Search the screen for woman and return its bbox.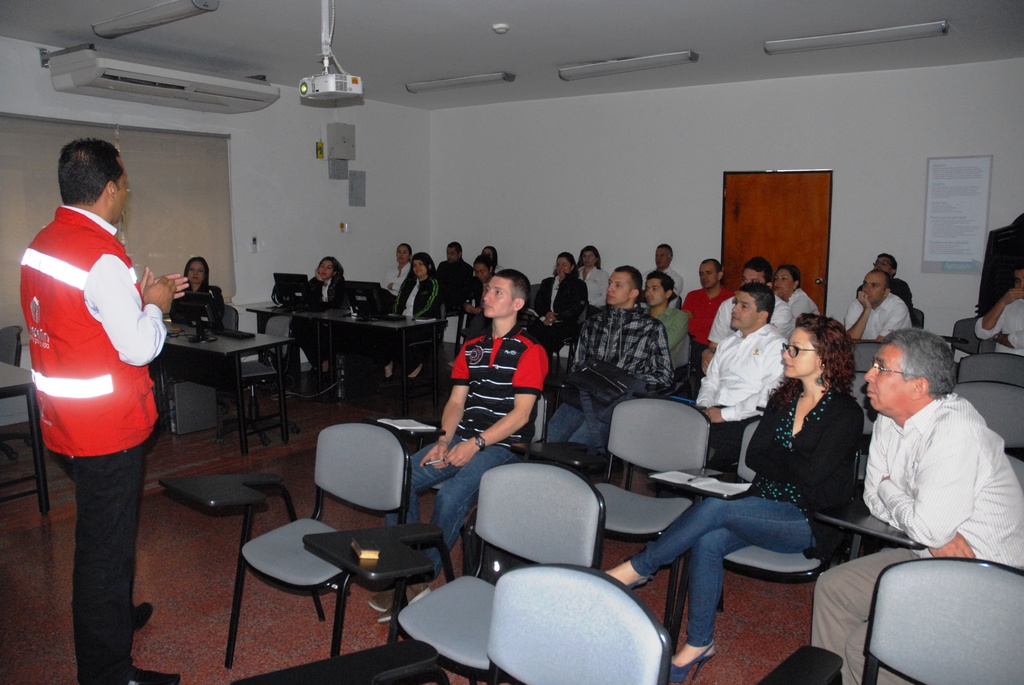
Found: region(165, 256, 223, 329).
